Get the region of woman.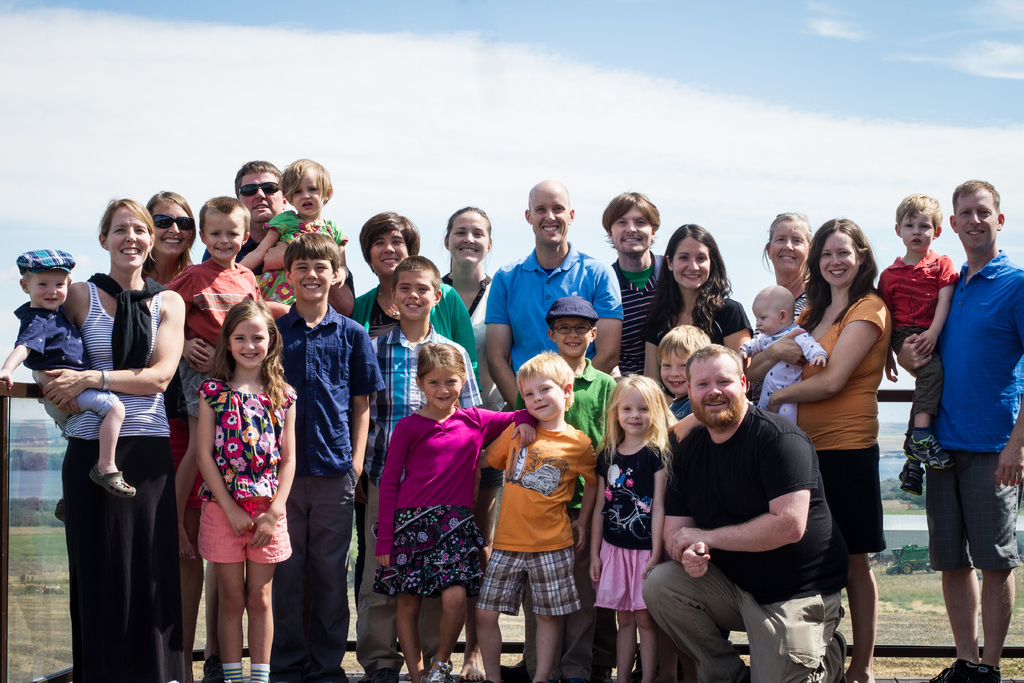
433:201:512:413.
